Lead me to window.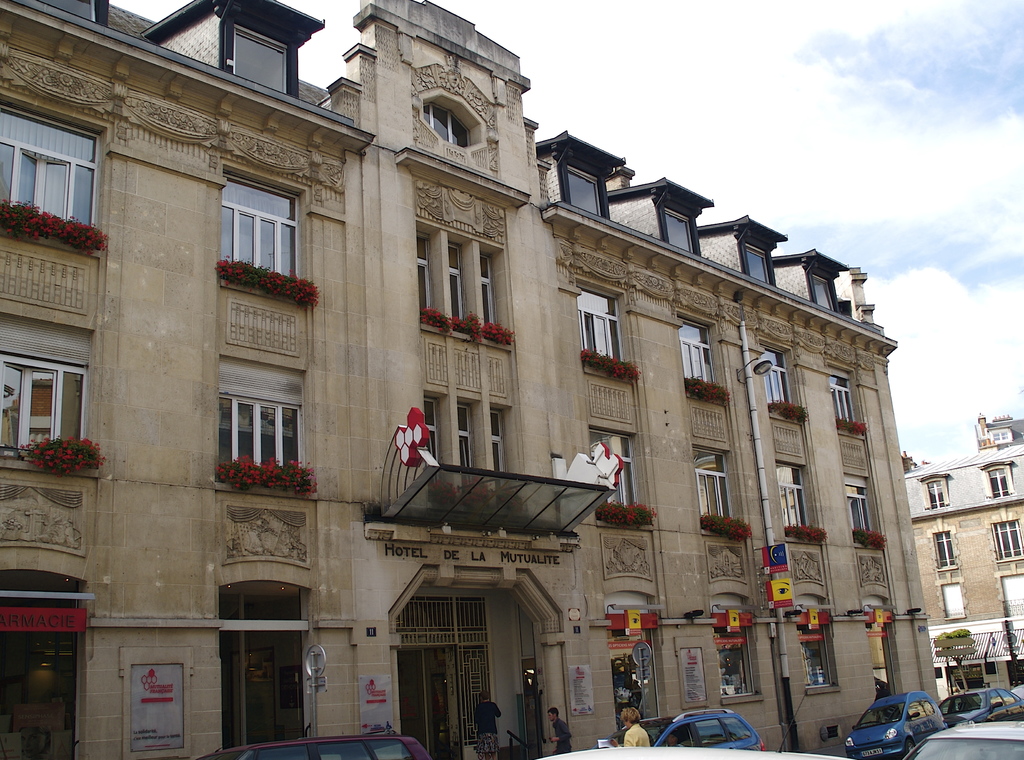
Lead to locate(751, 332, 808, 423).
